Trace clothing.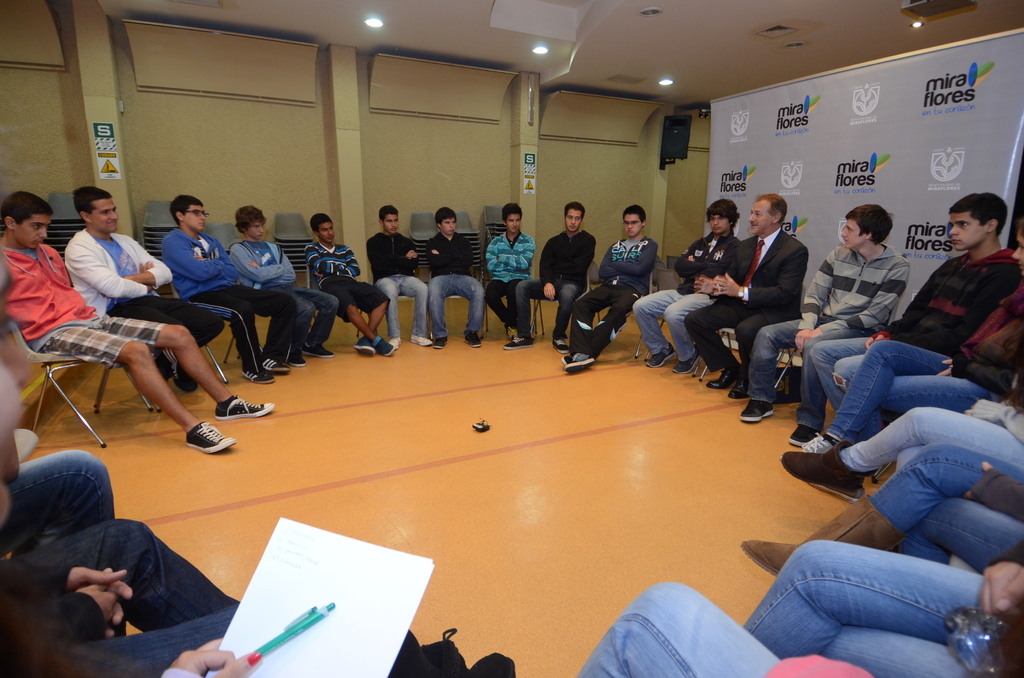
Traced to 576 574 785 677.
